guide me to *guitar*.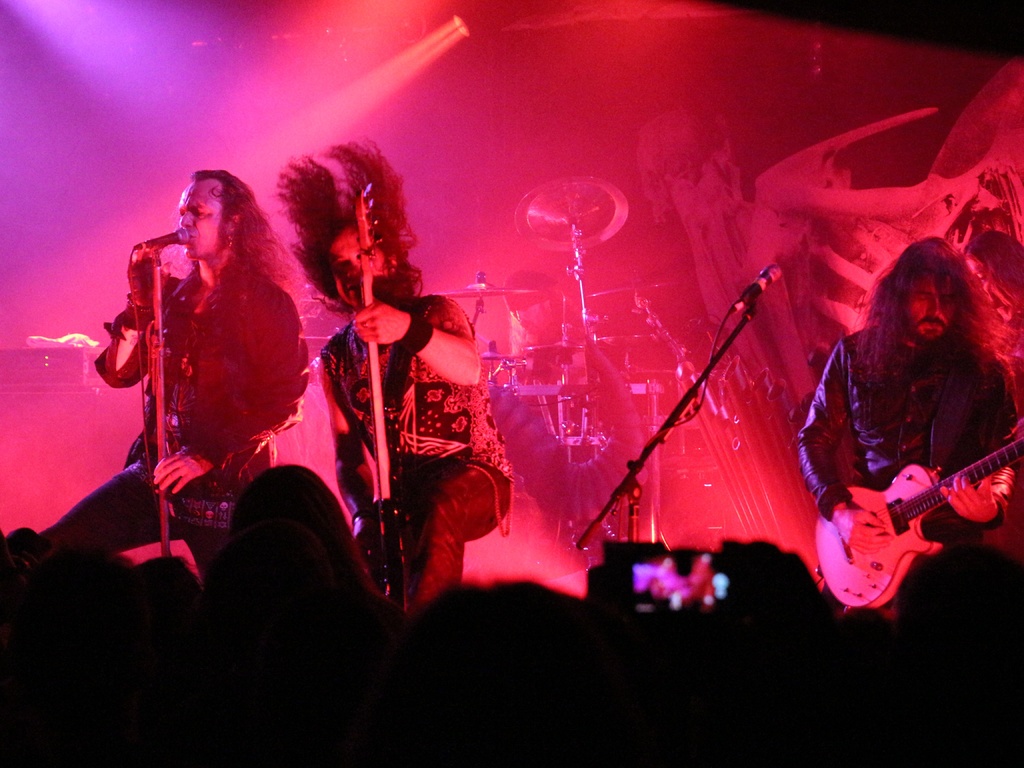
Guidance: region(810, 412, 1023, 609).
